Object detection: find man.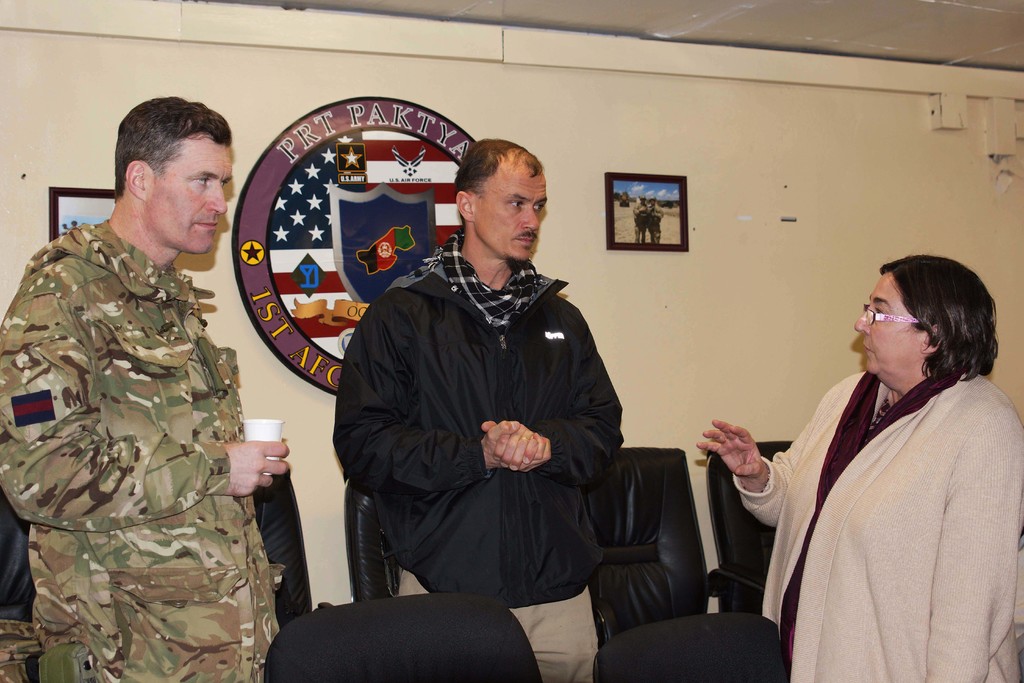
bbox=(330, 131, 657, 640).
